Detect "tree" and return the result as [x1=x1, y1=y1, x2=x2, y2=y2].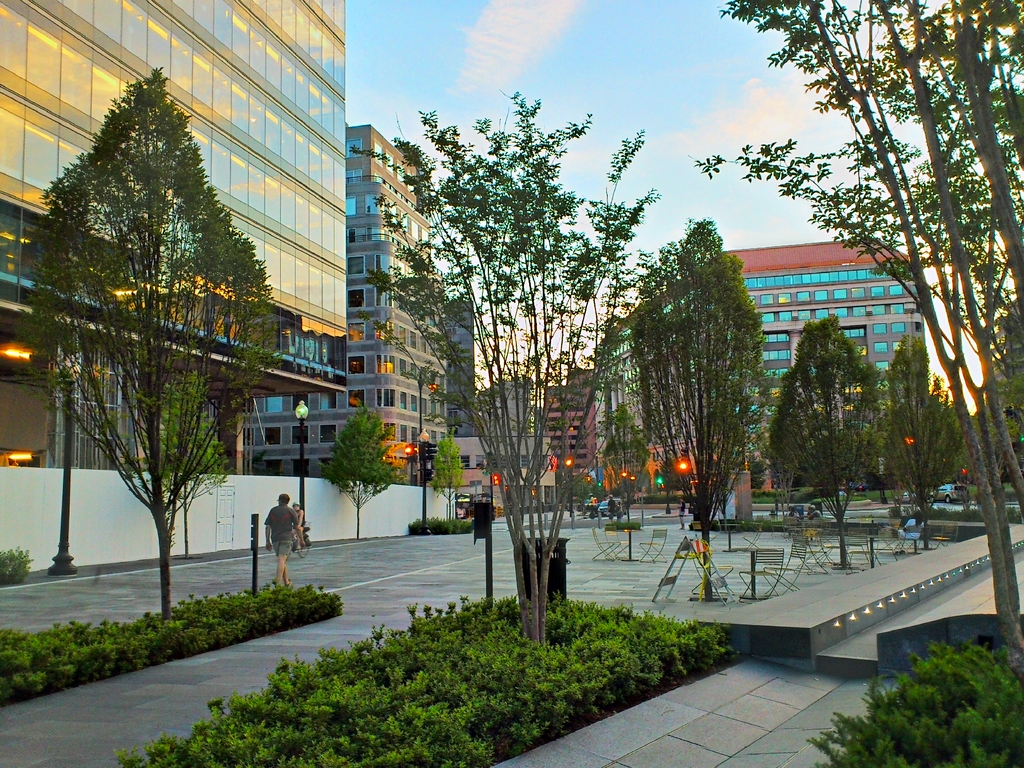
[x1=696, y1=159, x2=1023, y2=699].
